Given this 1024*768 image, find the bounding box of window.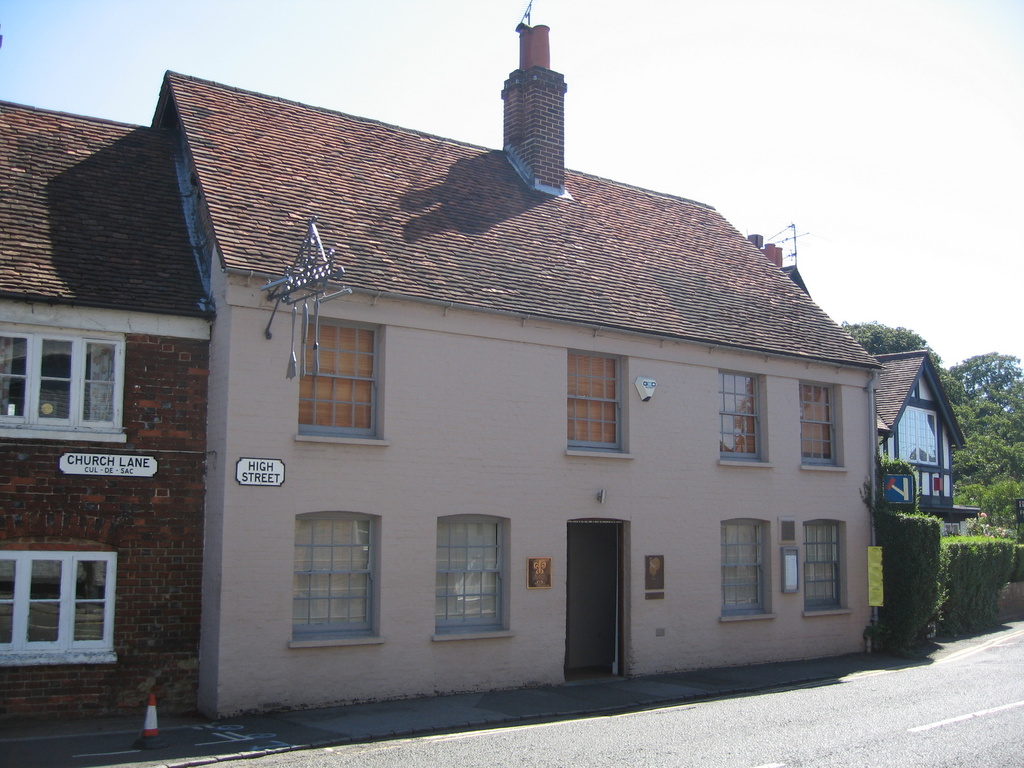
bbox=[698, 372, 780, 466].
